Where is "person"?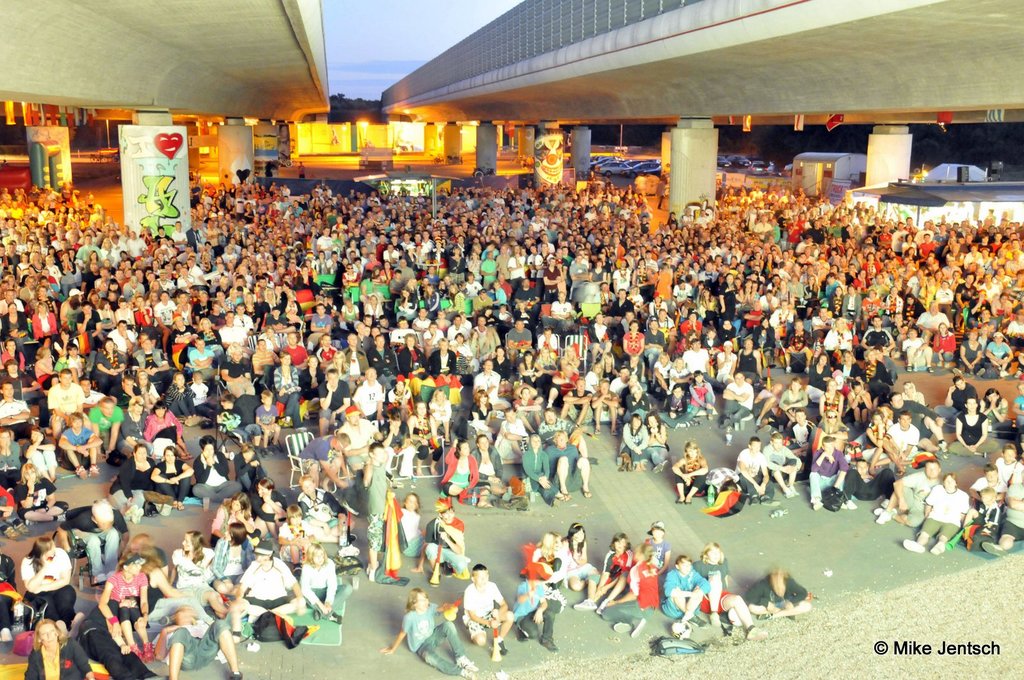
(250,337,279,377).
